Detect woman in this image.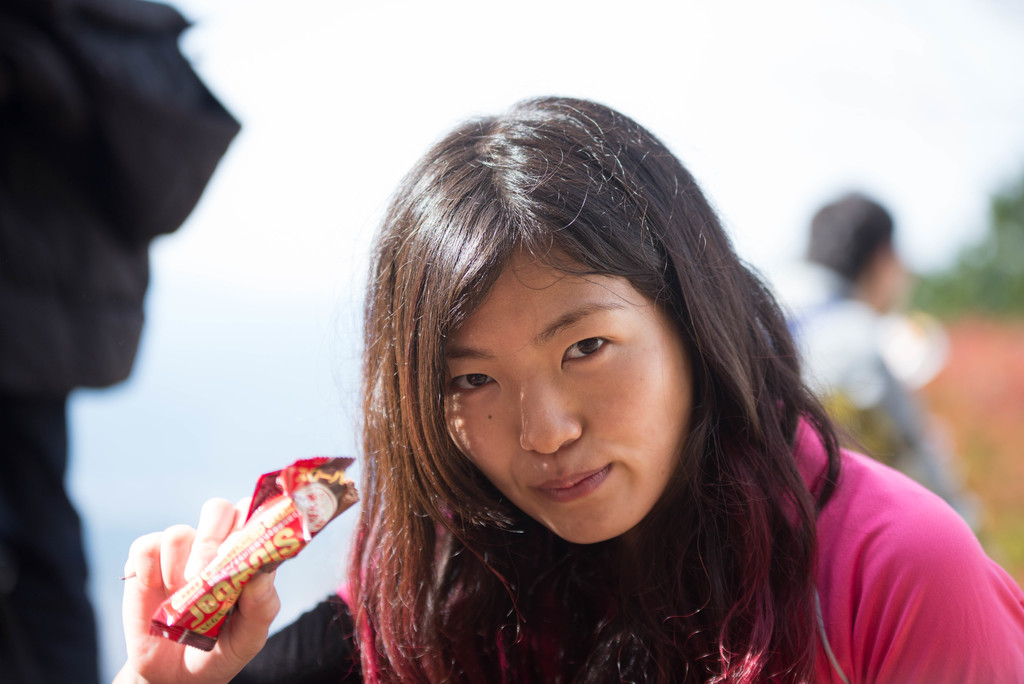
Detection: crop(115, 101, 1023, 683).
